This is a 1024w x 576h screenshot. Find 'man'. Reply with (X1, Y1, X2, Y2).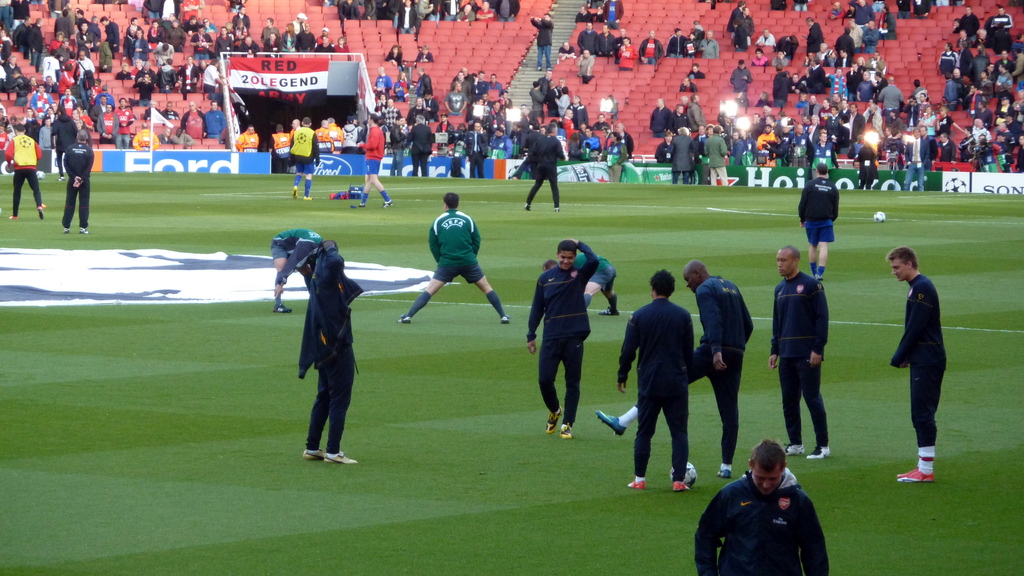
(237, 125, 268, 156).
